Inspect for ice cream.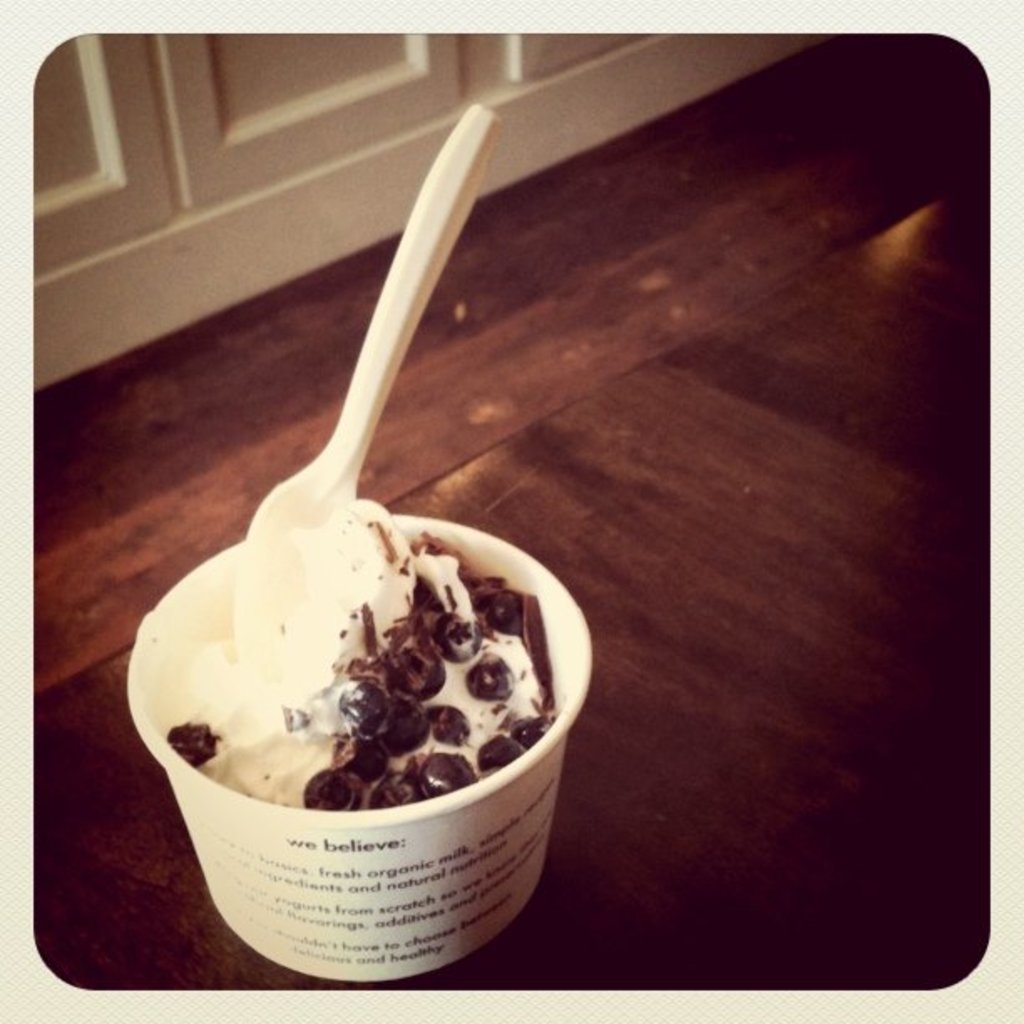
Inspection: rect(146, 468, 597, 994).
